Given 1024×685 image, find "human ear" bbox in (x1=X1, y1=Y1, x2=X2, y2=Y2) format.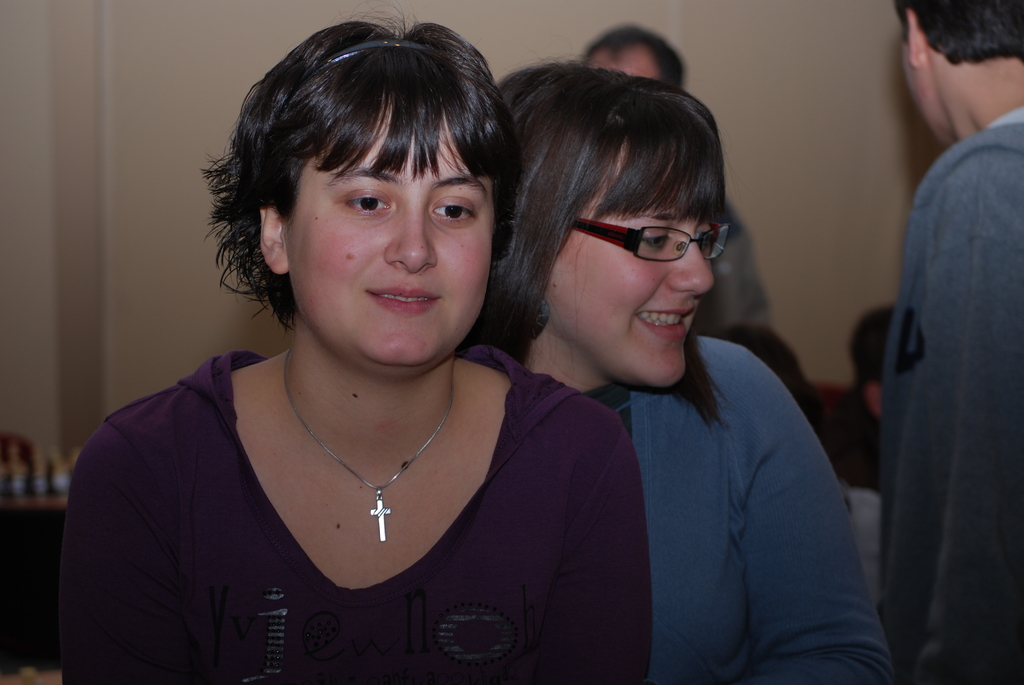
(x1=906, y1=10, x2=928, y2=70).
